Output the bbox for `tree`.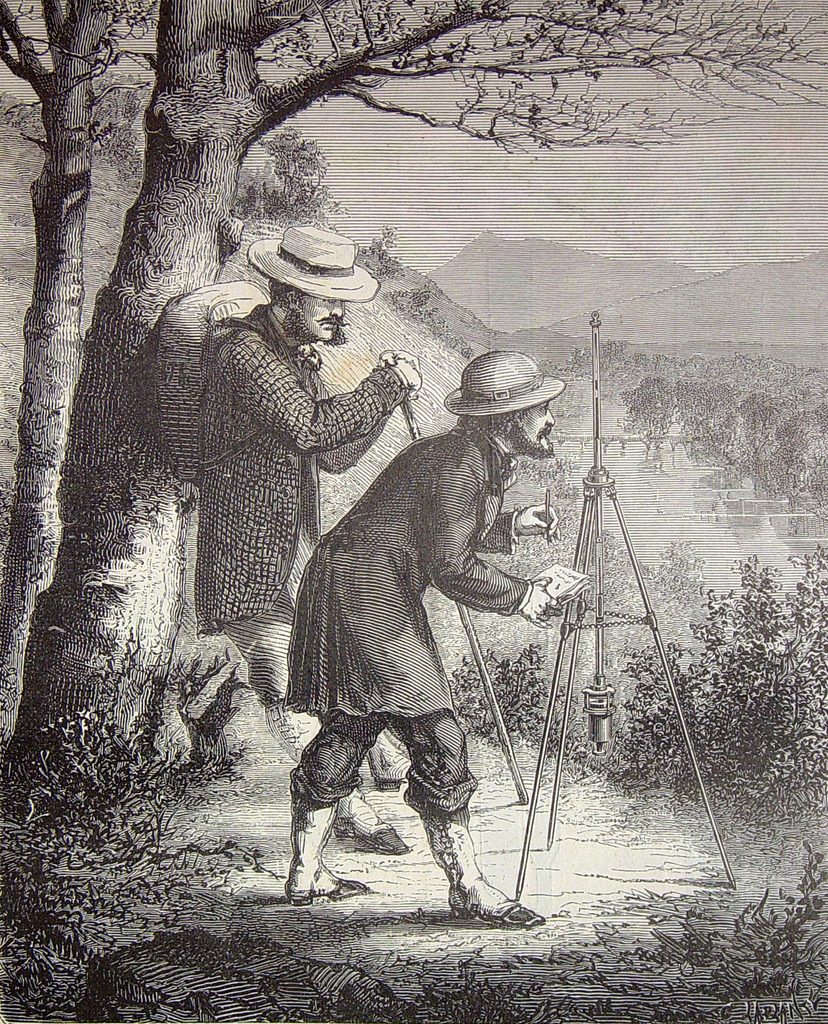
(left=0, top=0, right=164, bottom=766).
